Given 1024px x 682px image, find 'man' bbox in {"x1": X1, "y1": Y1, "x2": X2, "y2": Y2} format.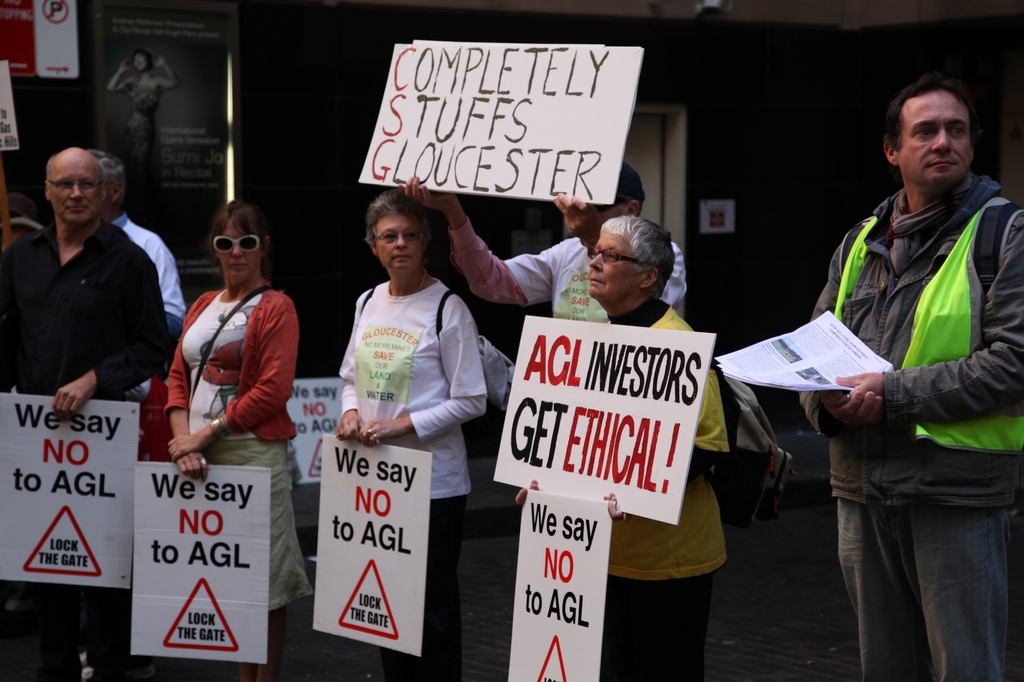
{"x1": 0, "y1": 145, "x2": 173, "y2": 681}.
